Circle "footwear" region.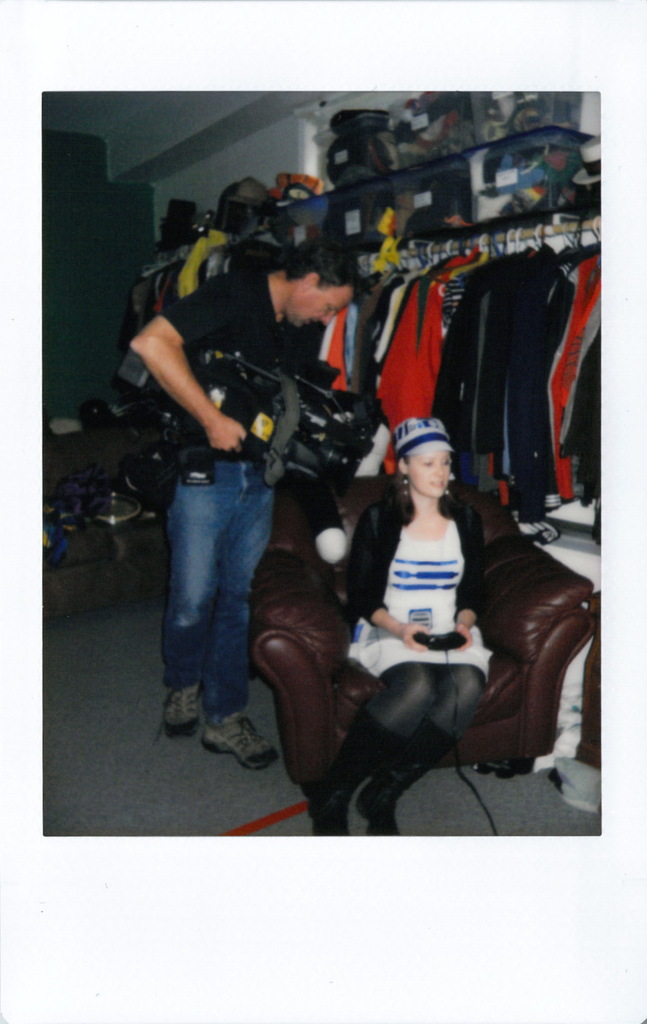
Region: <bbox>203, 705, 270, 783</bbox>.
